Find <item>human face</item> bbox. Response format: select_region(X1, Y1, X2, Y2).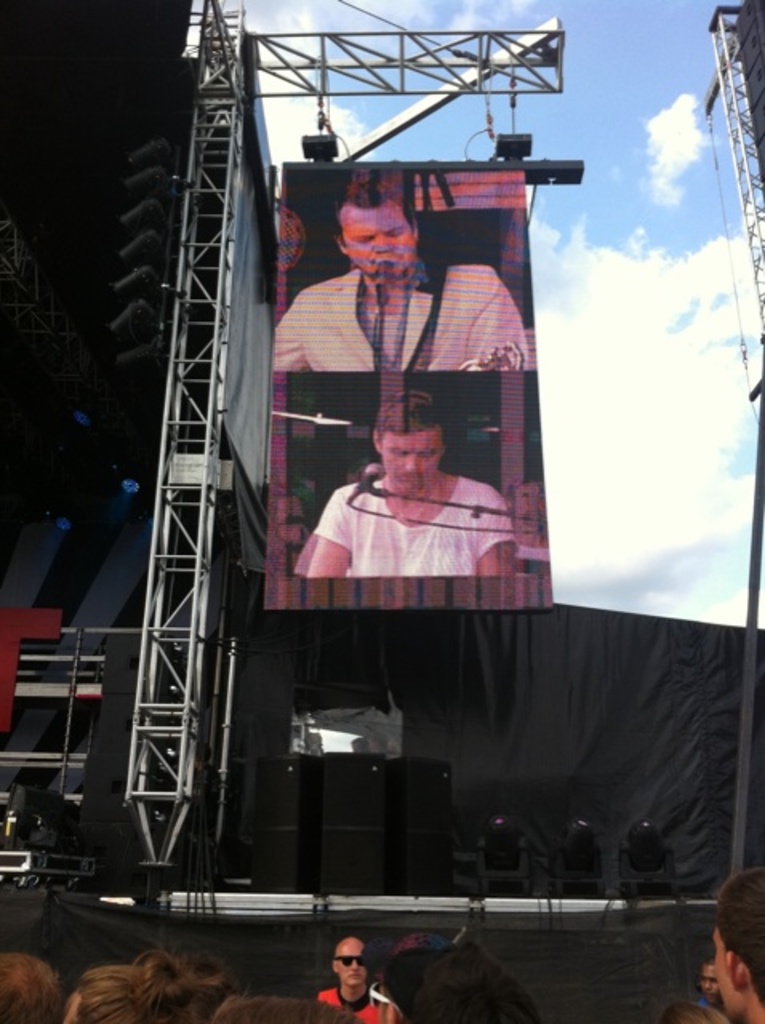
select_region(382, 434, 440, 488).
